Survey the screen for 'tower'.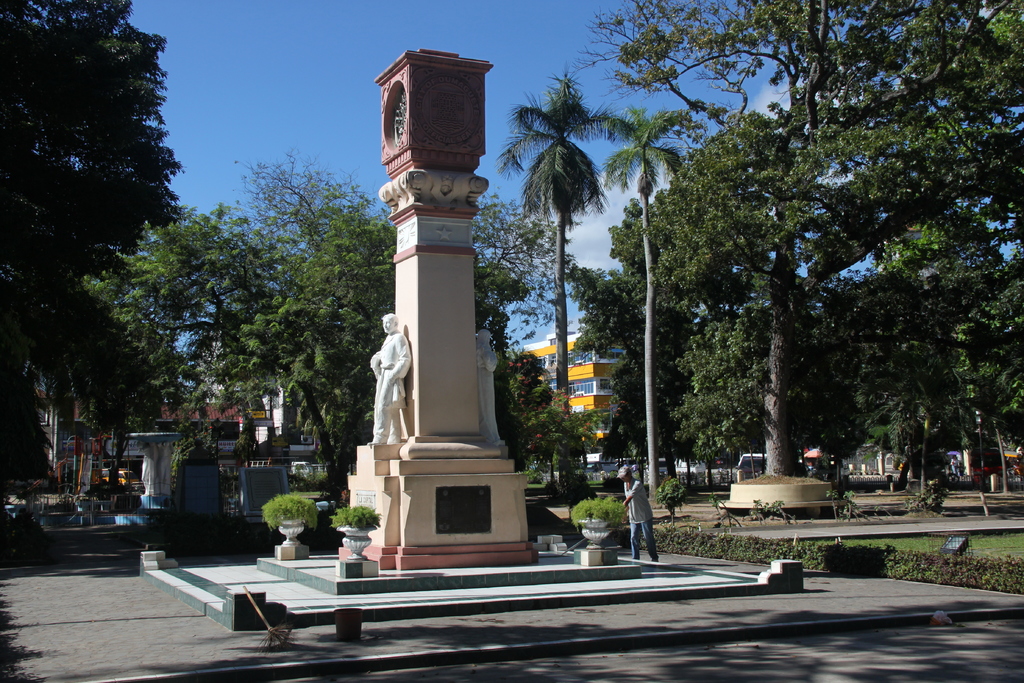
Survey found: detection(349, 48, 531, 562).
